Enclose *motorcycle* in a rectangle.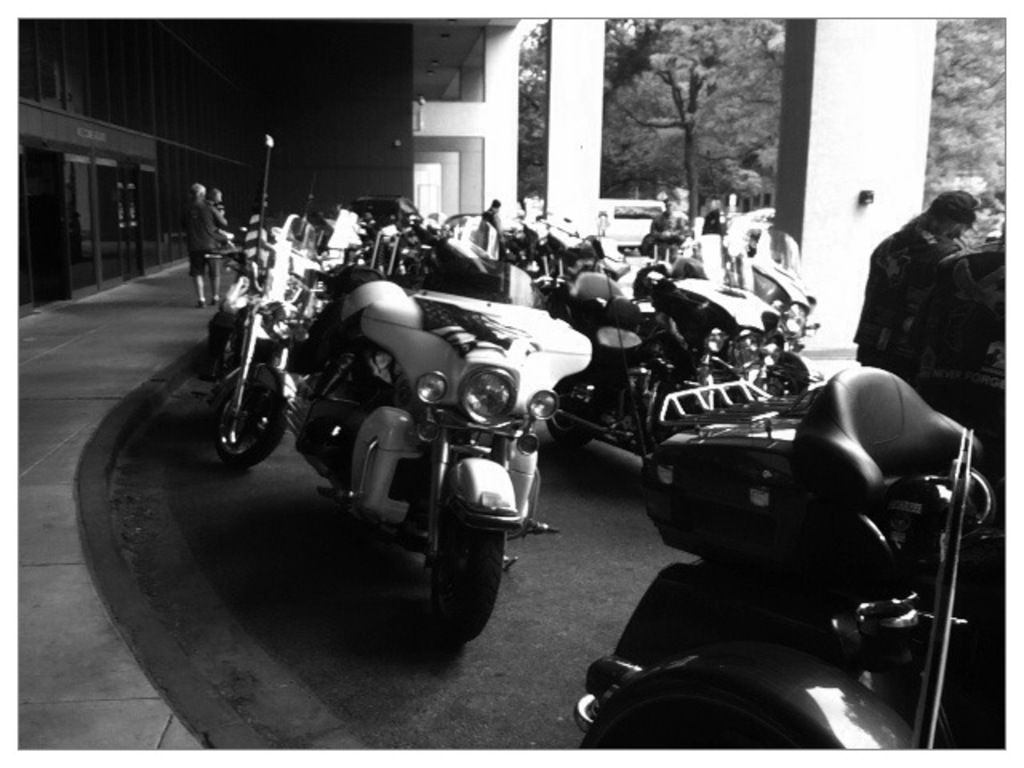
left=210, top=214, right=328, bottom=467.
